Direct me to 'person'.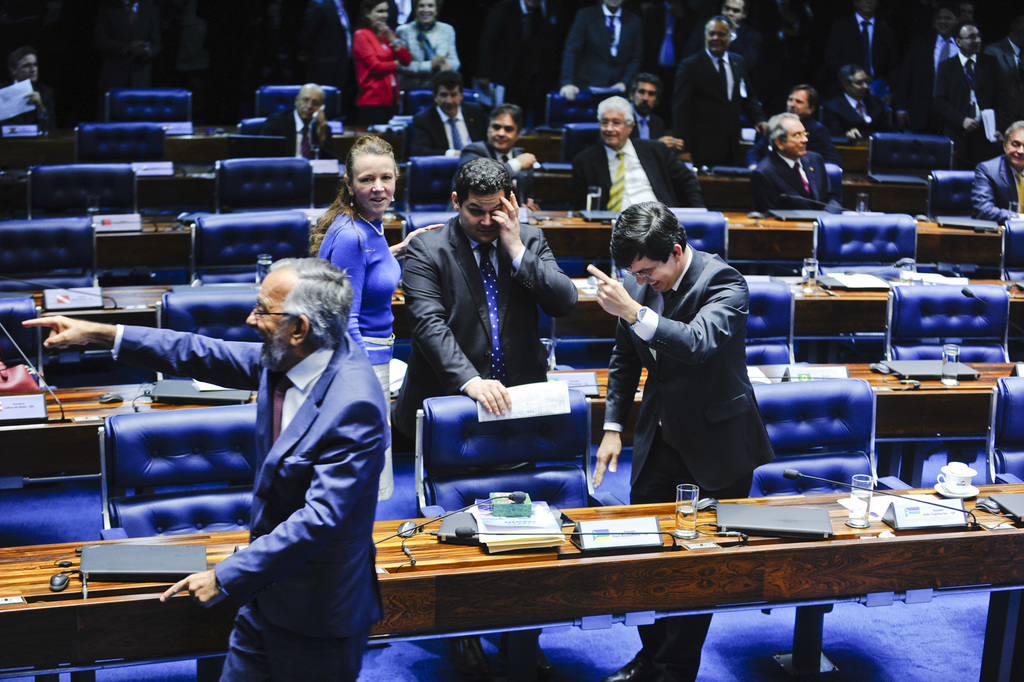
Direction: <region>455, 101, 544, 215</region>.
